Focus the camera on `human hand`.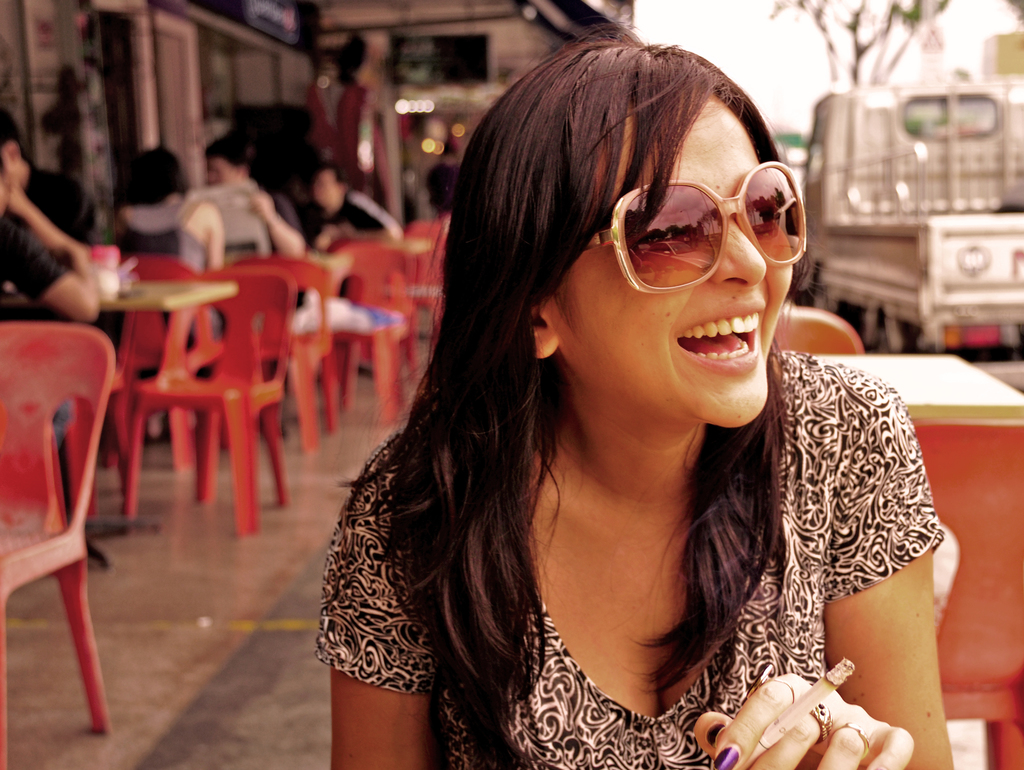
Focus region: locate(699, 674, 907, 769).
